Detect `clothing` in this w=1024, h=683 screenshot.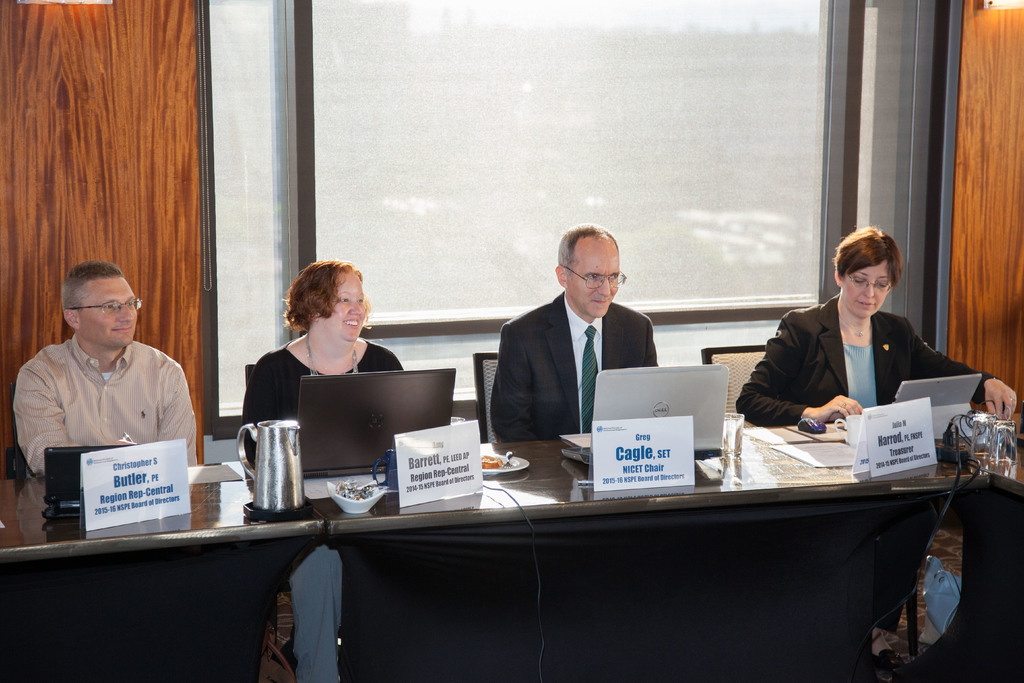
Detection: pyautogui.locateOnScreen(239, 340, 399, 678).
